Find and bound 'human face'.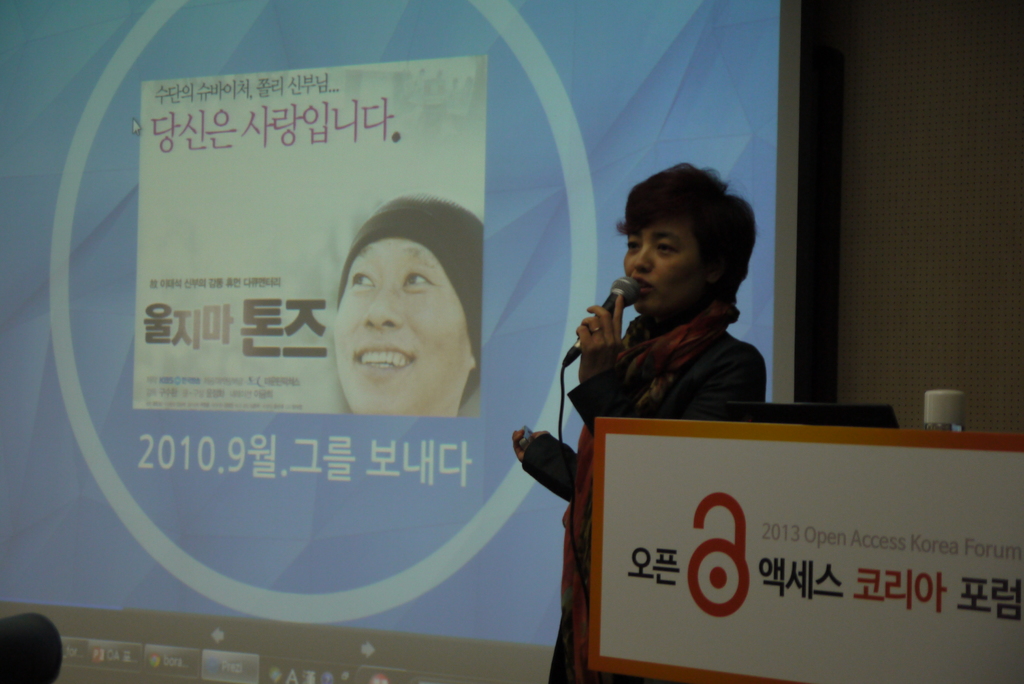
Bound: (334,240,472,416).
